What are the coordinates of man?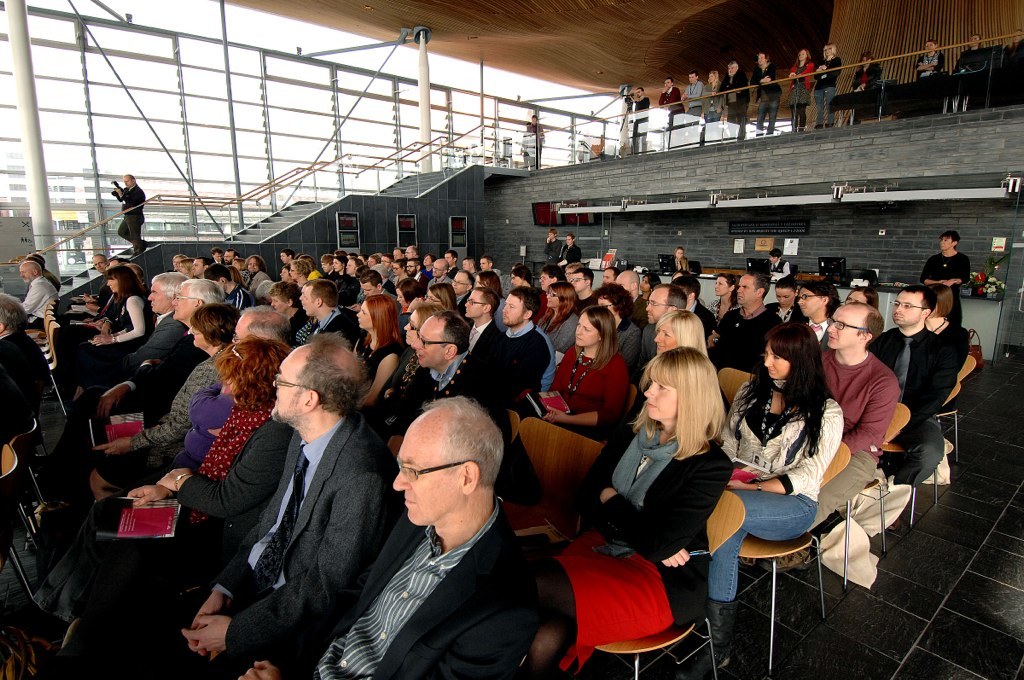
box=[631, 282, 692, 372].
